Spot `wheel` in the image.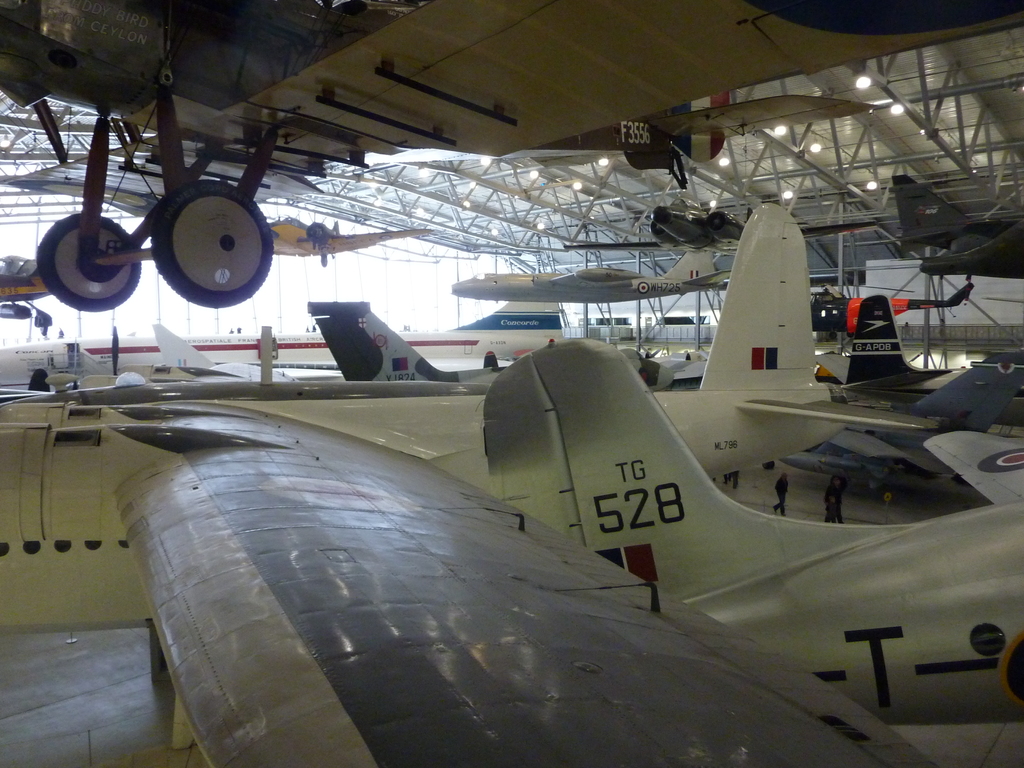
`wheel` found at bbox=(147, 180, 275, 311).
